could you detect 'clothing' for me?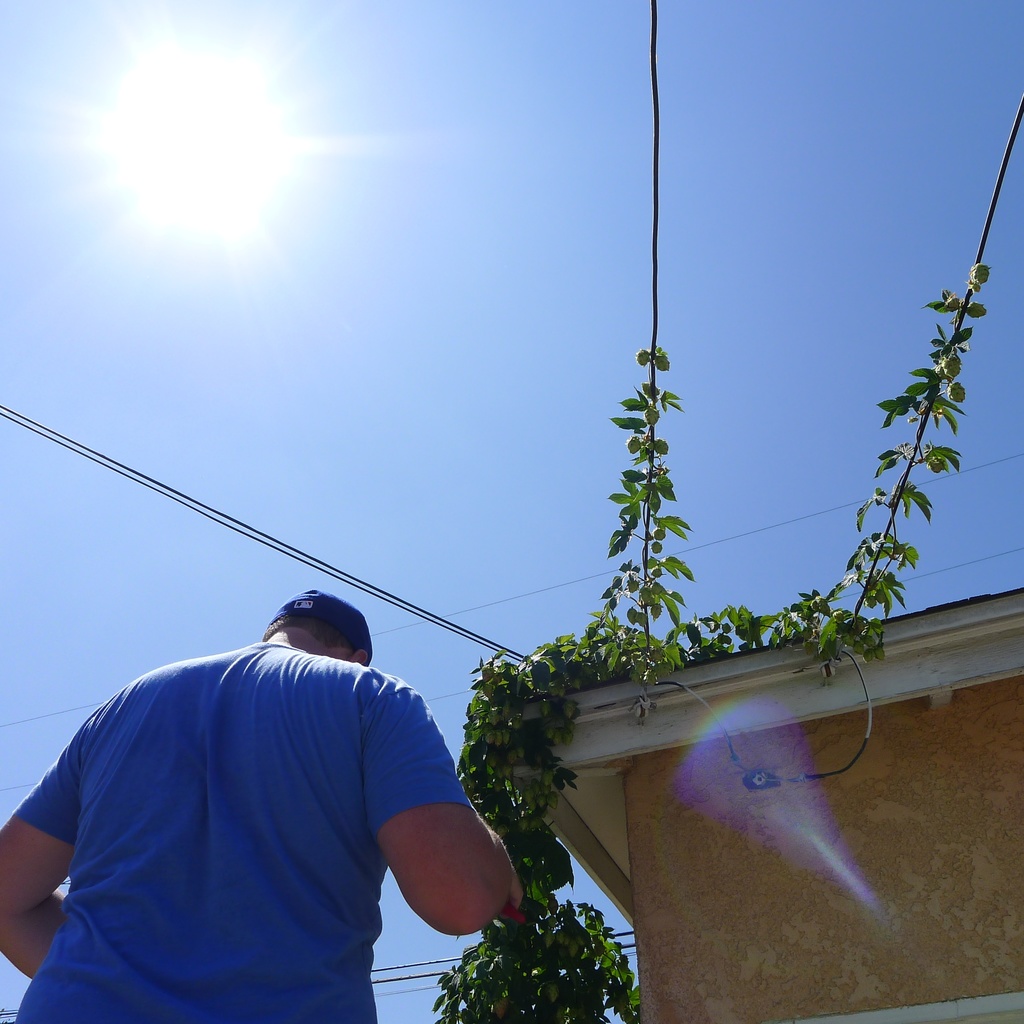
Detection result: bbox(52, 620, 504, 1000).
